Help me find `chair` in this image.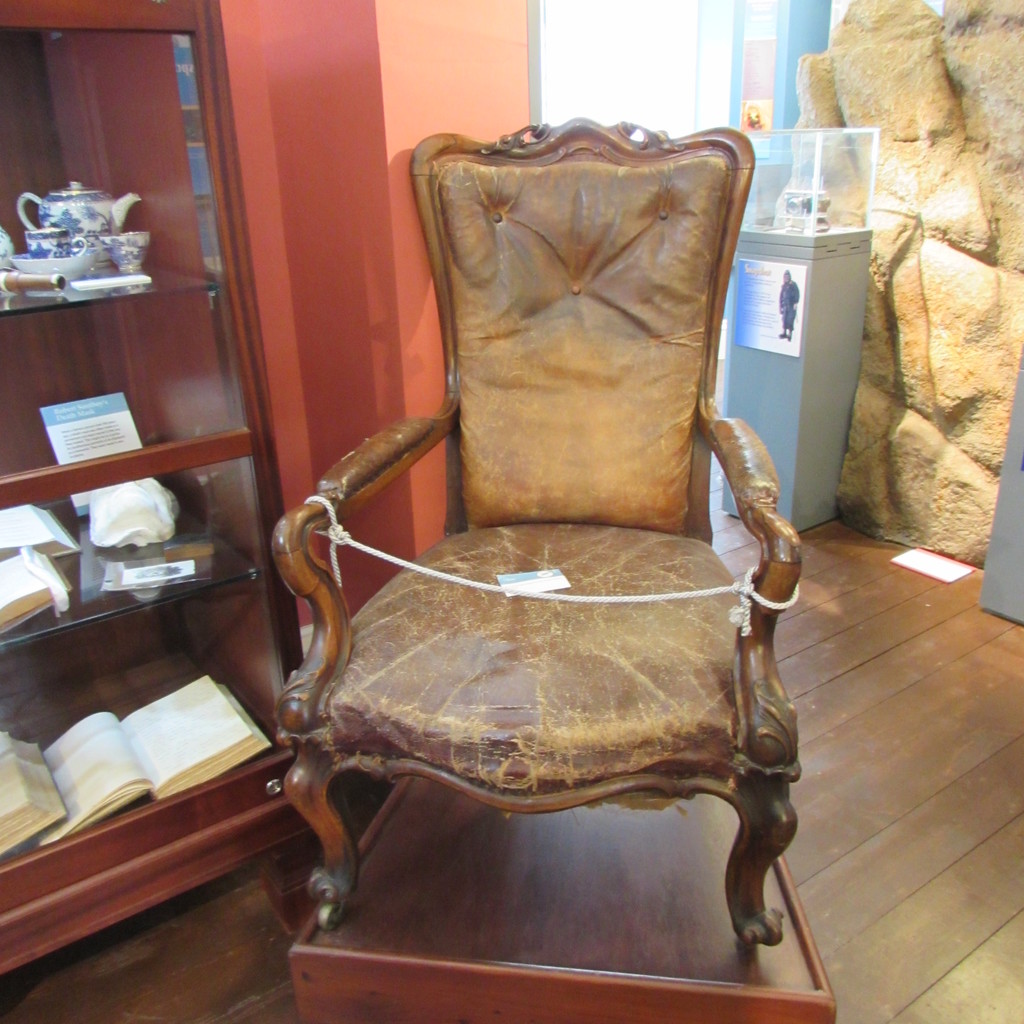
Found it: bbox=[272, 109, 799, 952].
